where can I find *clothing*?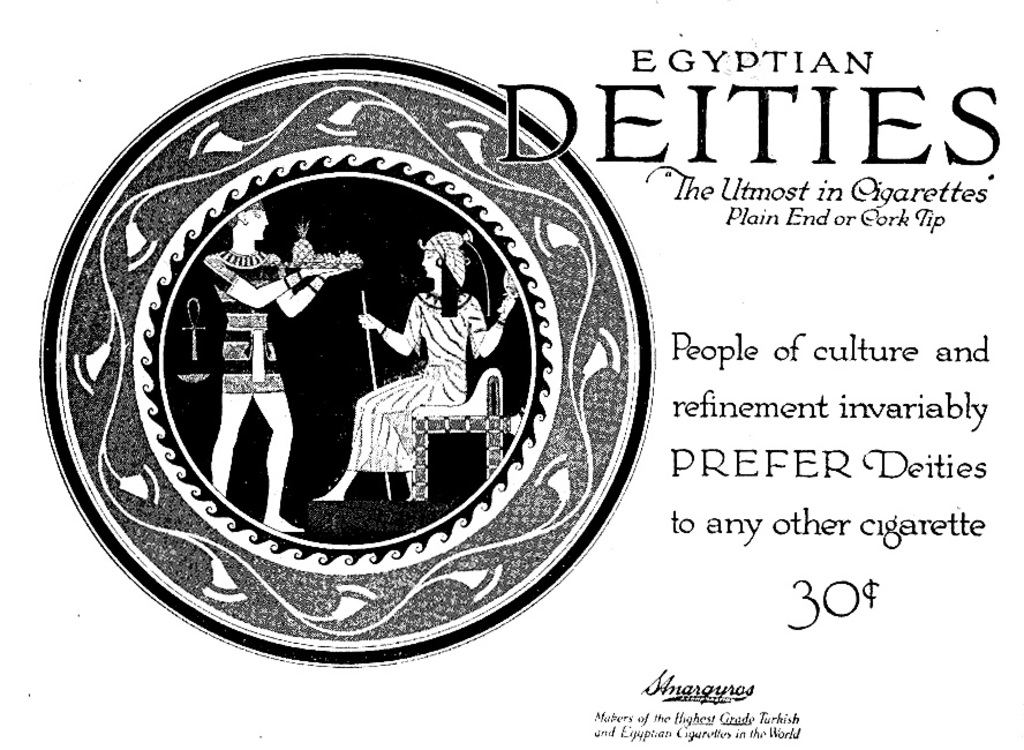
You can find it at bbox(348, 295, 489, 465).
